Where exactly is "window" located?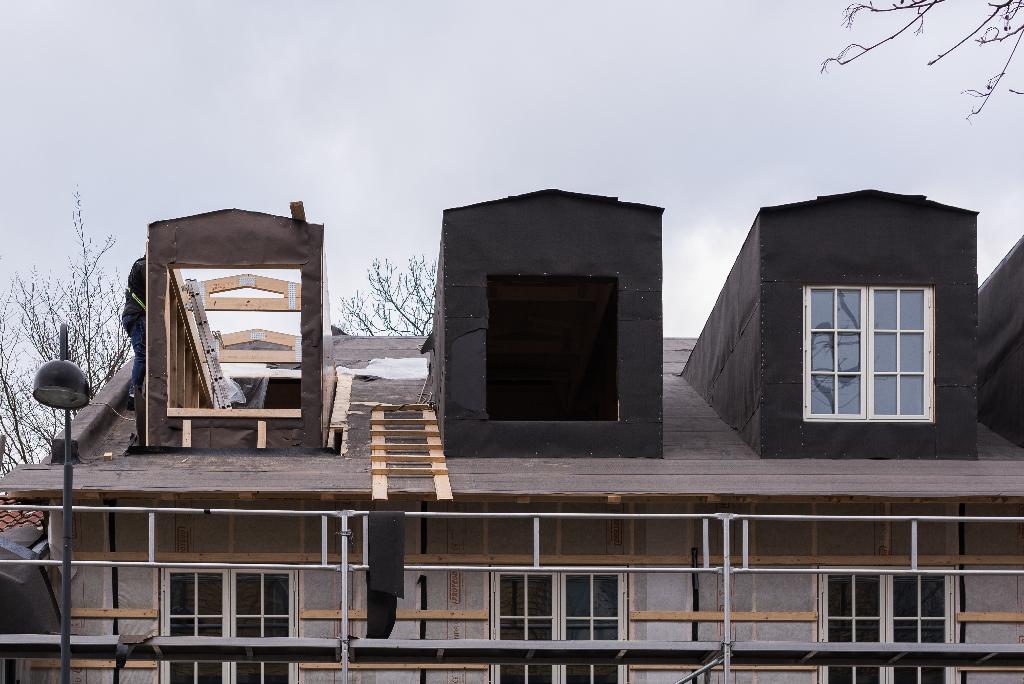
Its bounding box is 801:284:937:421.
